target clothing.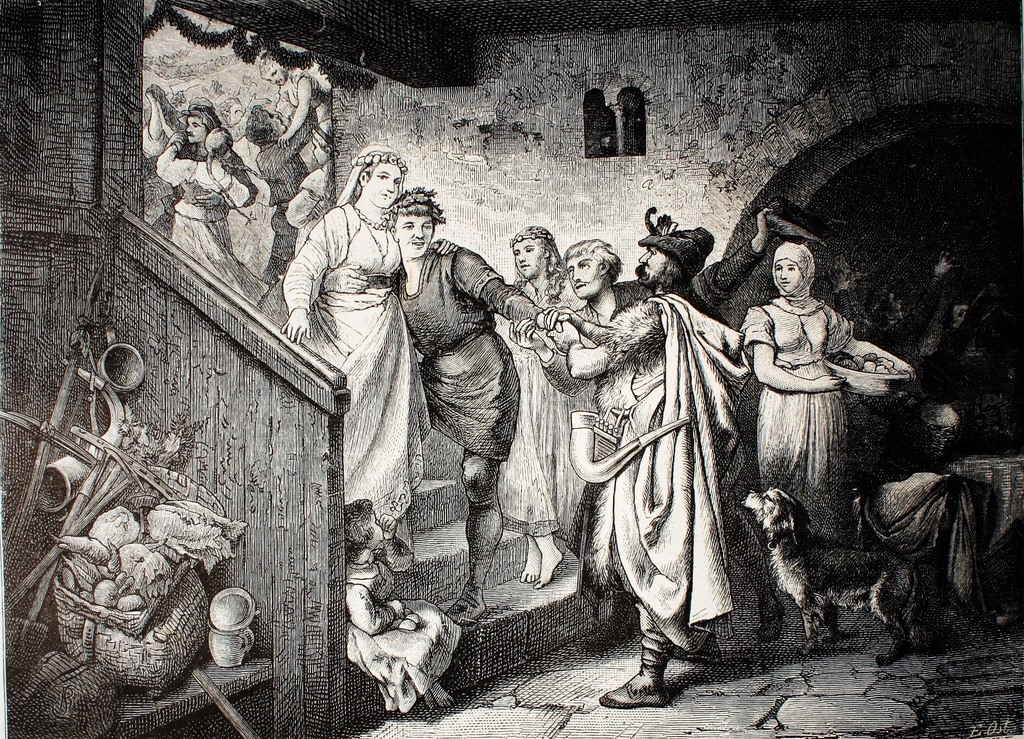
Target region: {"left": 603, "top": 264, "right": 759, "bottom": 694}.
